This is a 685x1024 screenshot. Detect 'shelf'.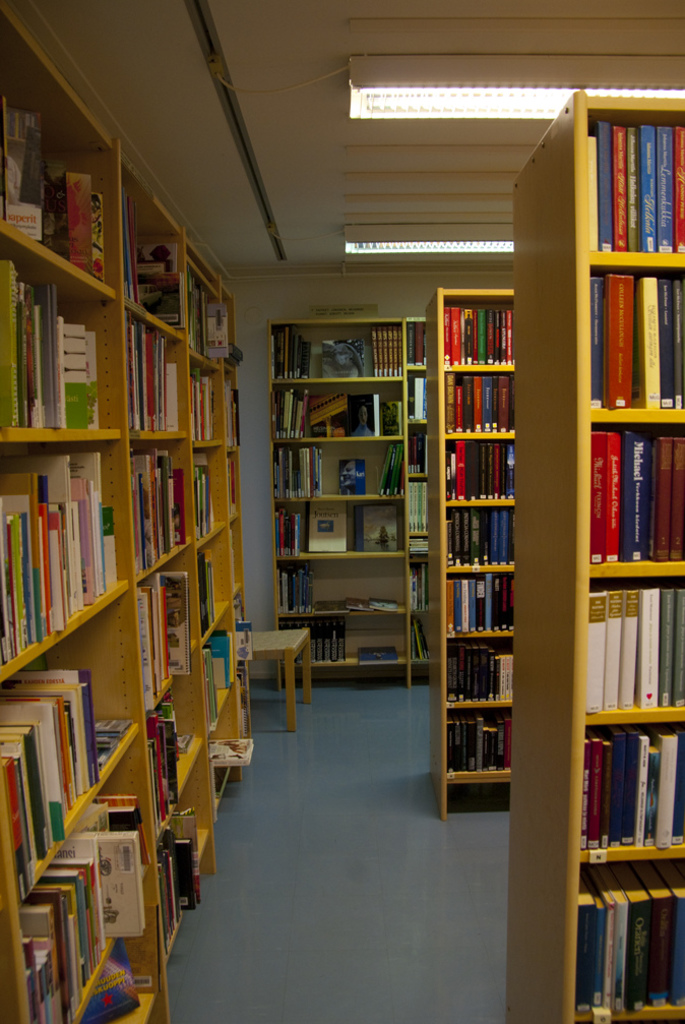
[left=0, top=8, right=126, bottom=290].
